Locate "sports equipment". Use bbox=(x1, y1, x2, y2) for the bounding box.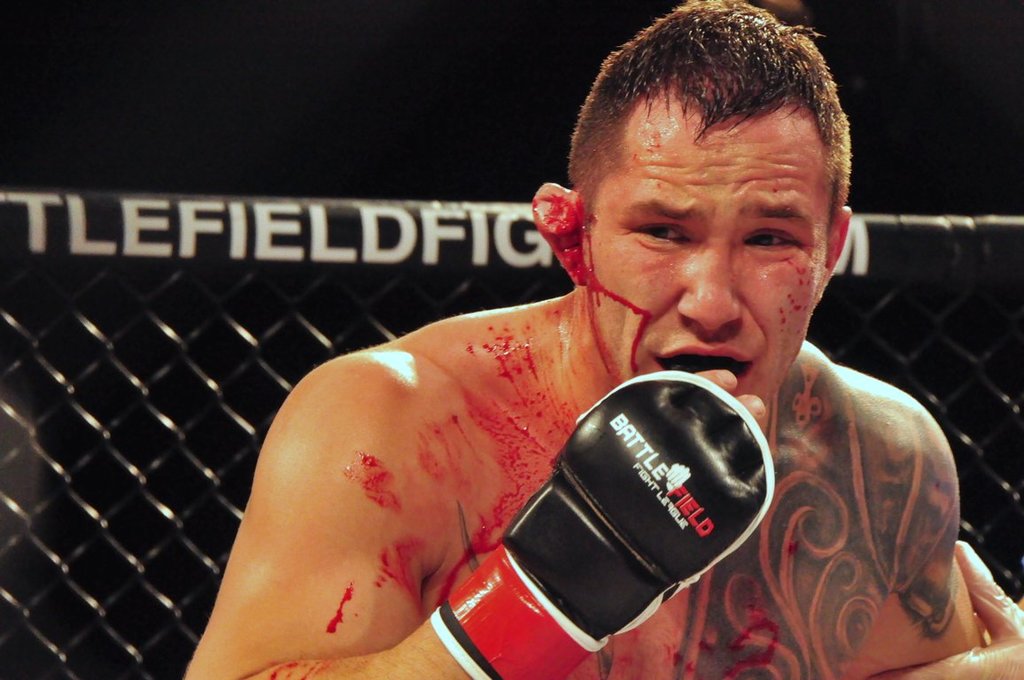
bbox=(430, 370, 776, 679).
